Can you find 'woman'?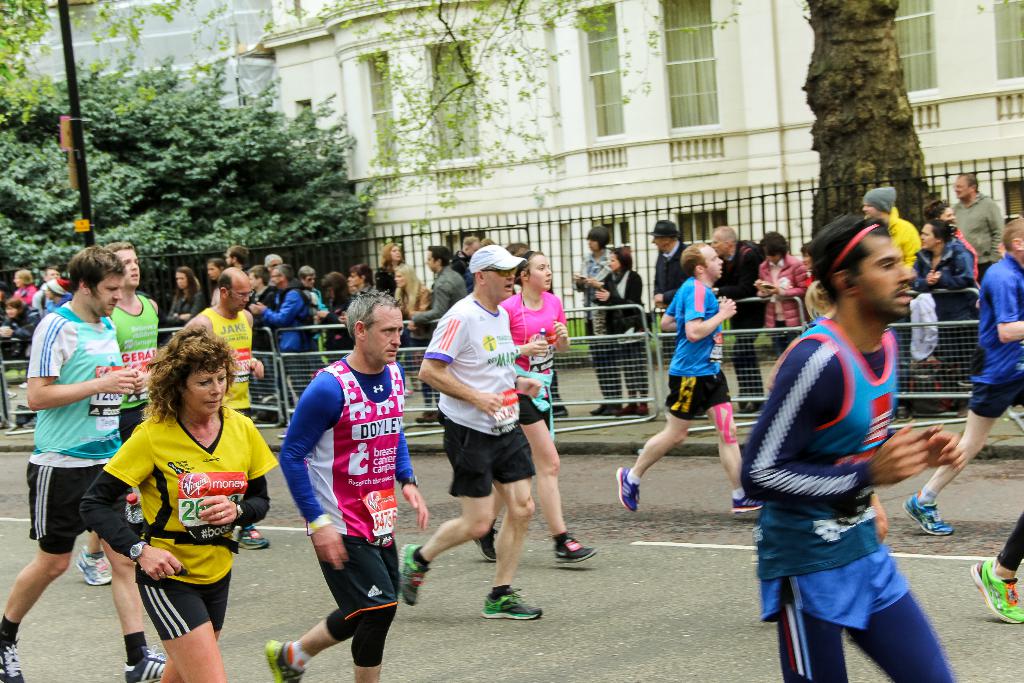
Yes, bounding box: Rect(167, 265, 206, 342).
